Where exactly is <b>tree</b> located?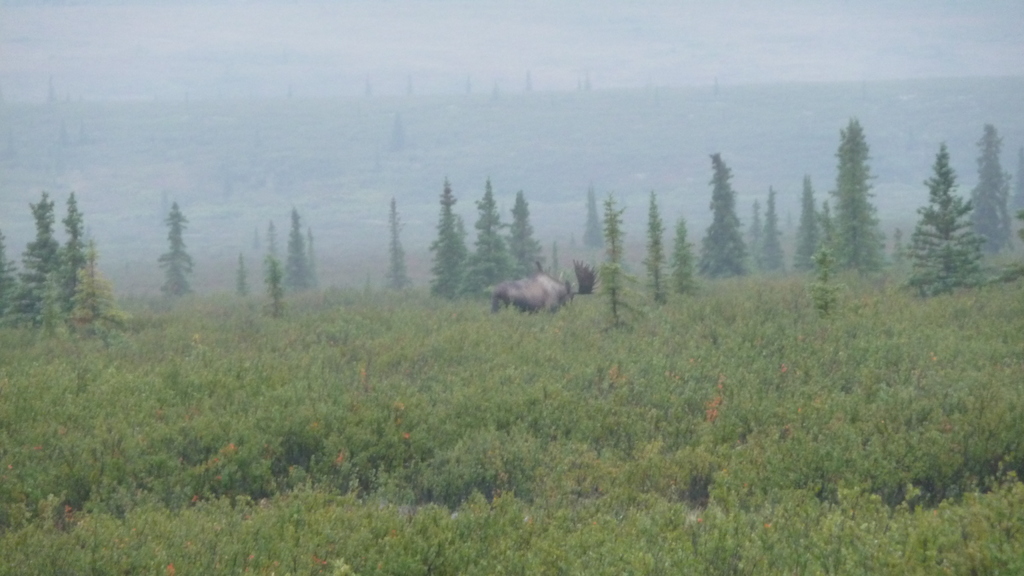
Its bounding box is (913, 123, 992, 301).
